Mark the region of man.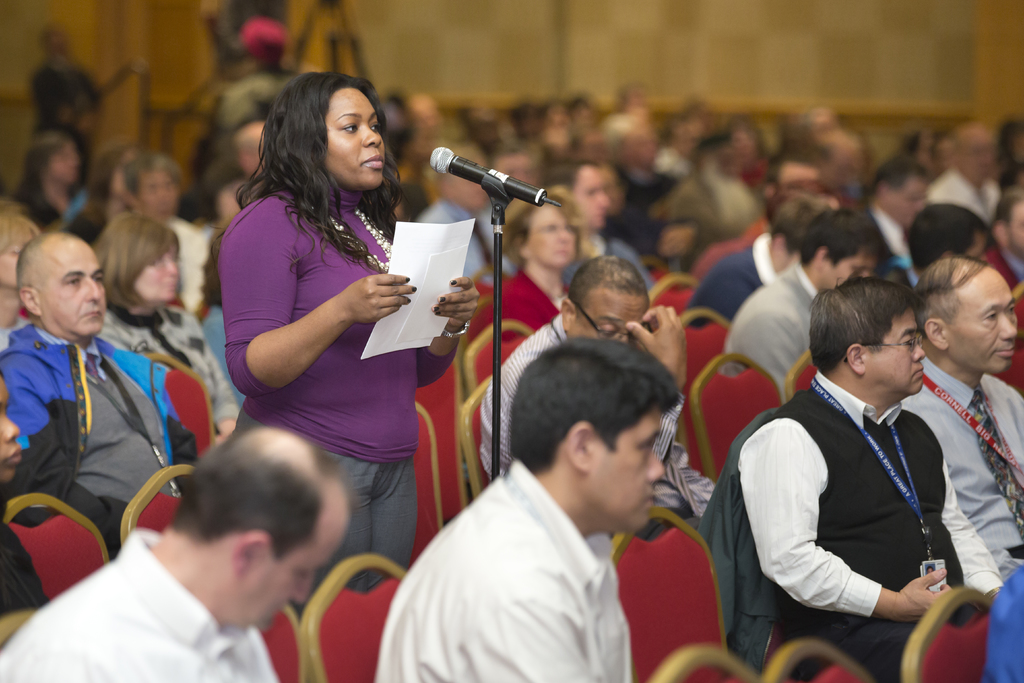
Region: box(734, 272, 1023, 671).
